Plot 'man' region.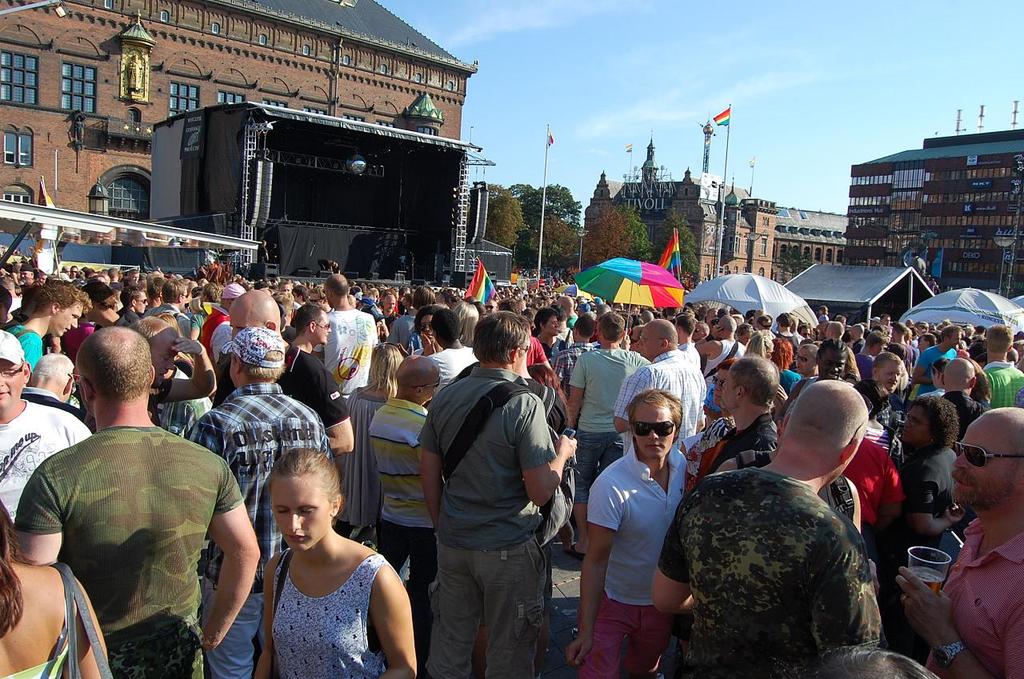
Plotted at (x1=78, y1=282, x2=137, y2=329).
